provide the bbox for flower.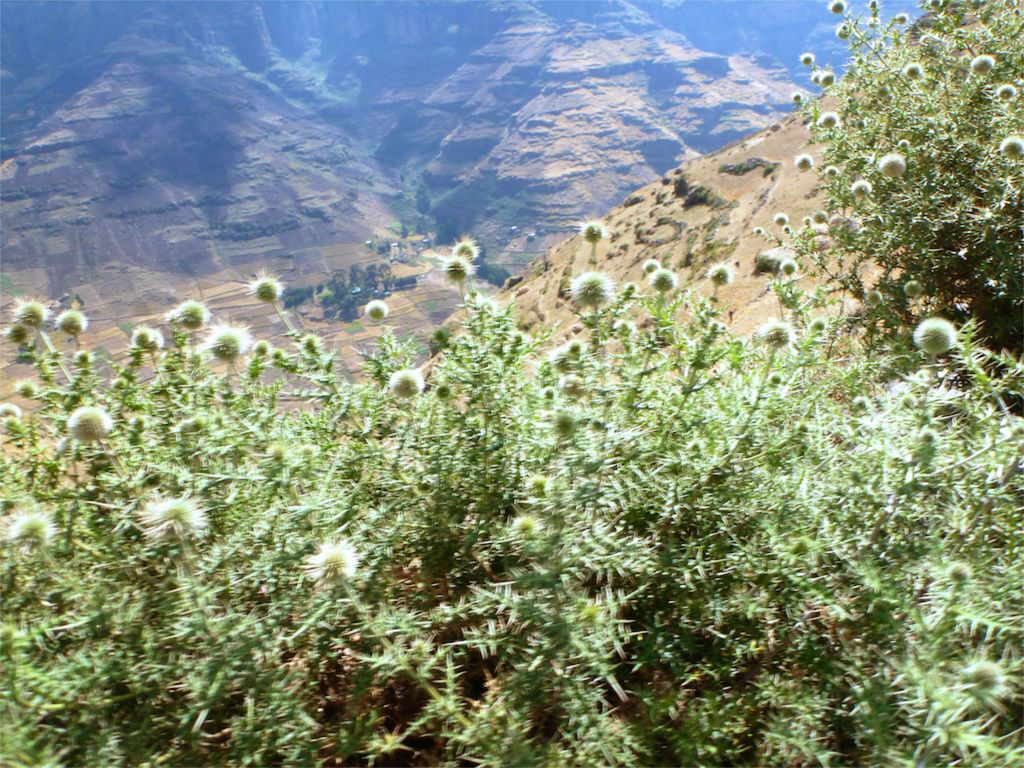
289,538,367,614.
